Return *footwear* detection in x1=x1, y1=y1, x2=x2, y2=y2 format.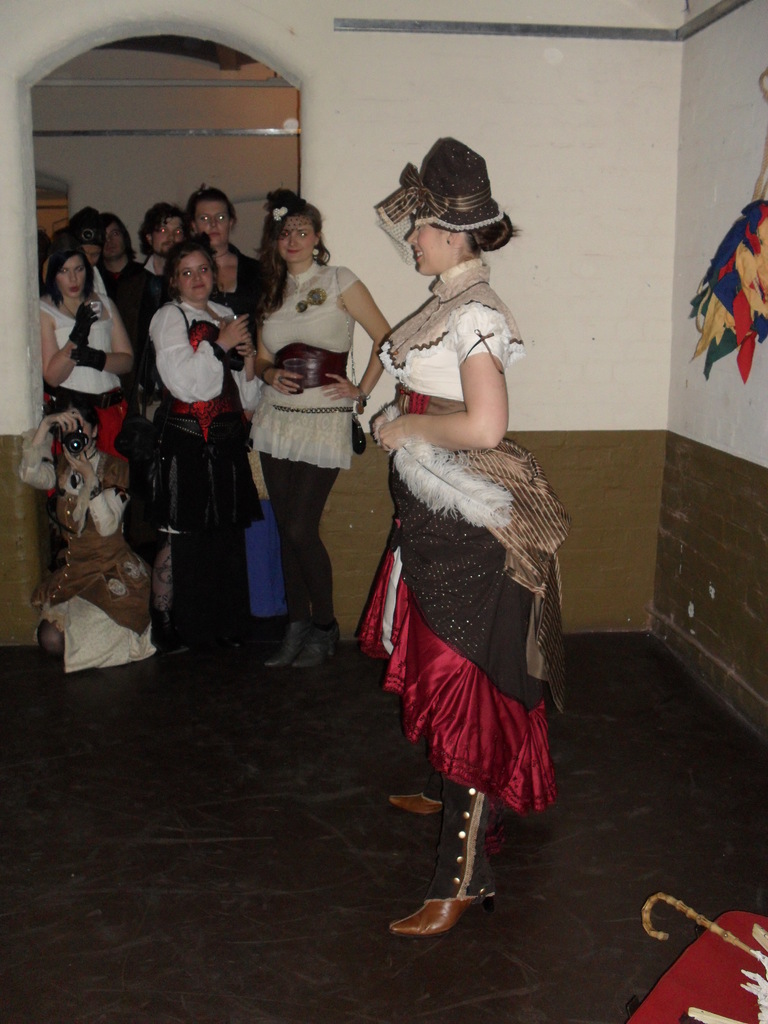
x1=291, y1=618, x2=341, y2=665.
